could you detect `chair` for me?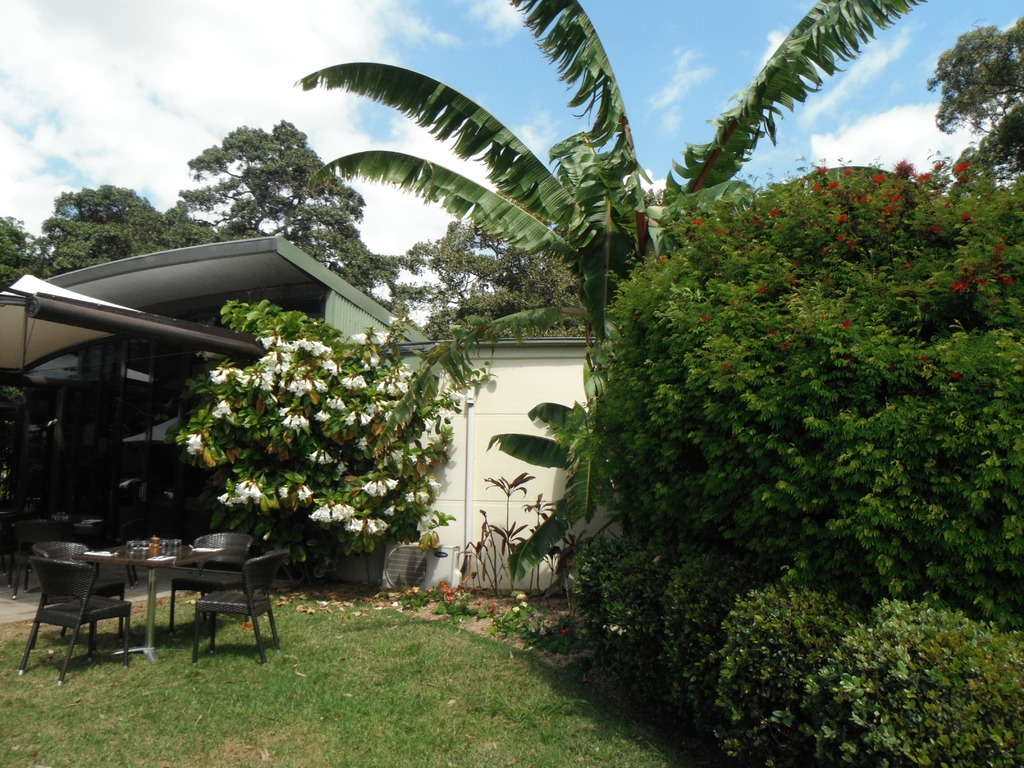
Detection result: detection(169, 521, 262, 635).
